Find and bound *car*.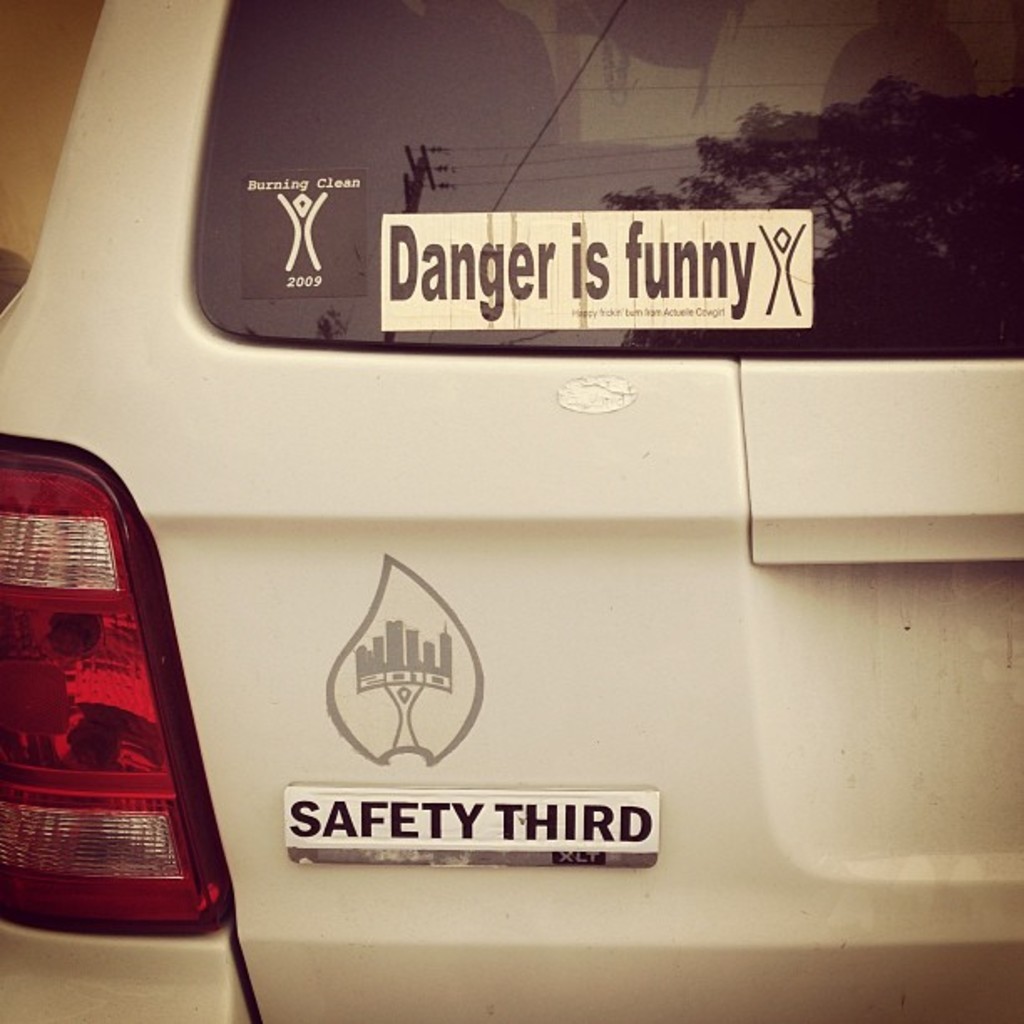
Bound: <region>0, 67, 974, 996</region>.
